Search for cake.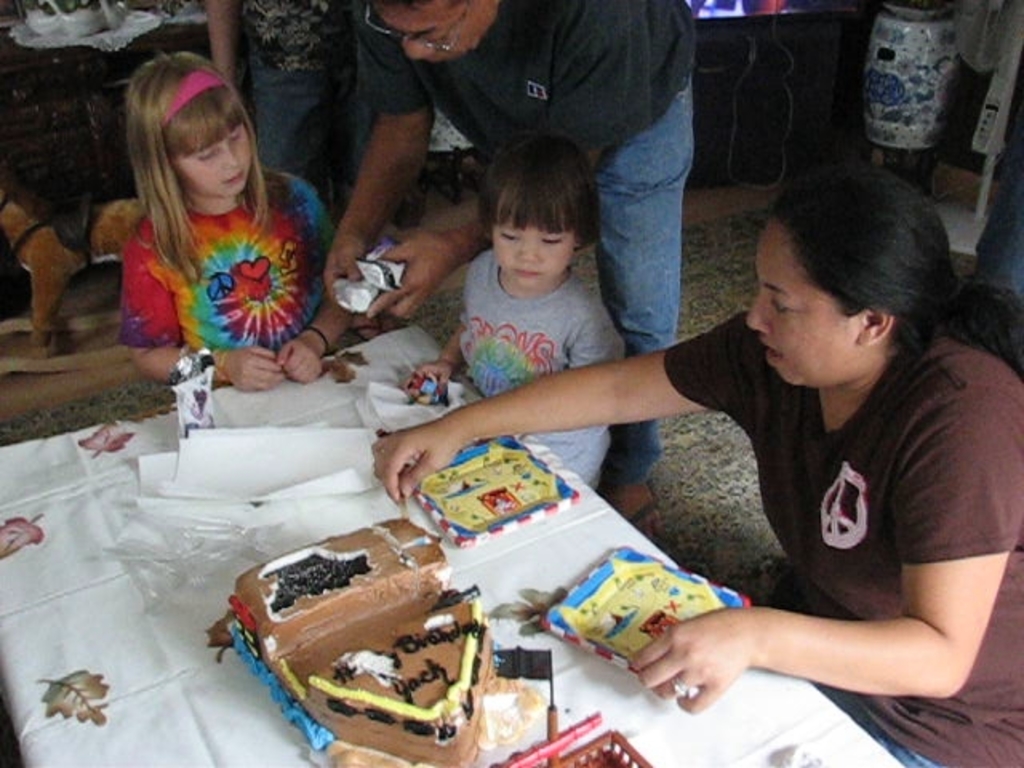
Found at pyautogui.locateOnScreen(224, 510, 498, 766).
